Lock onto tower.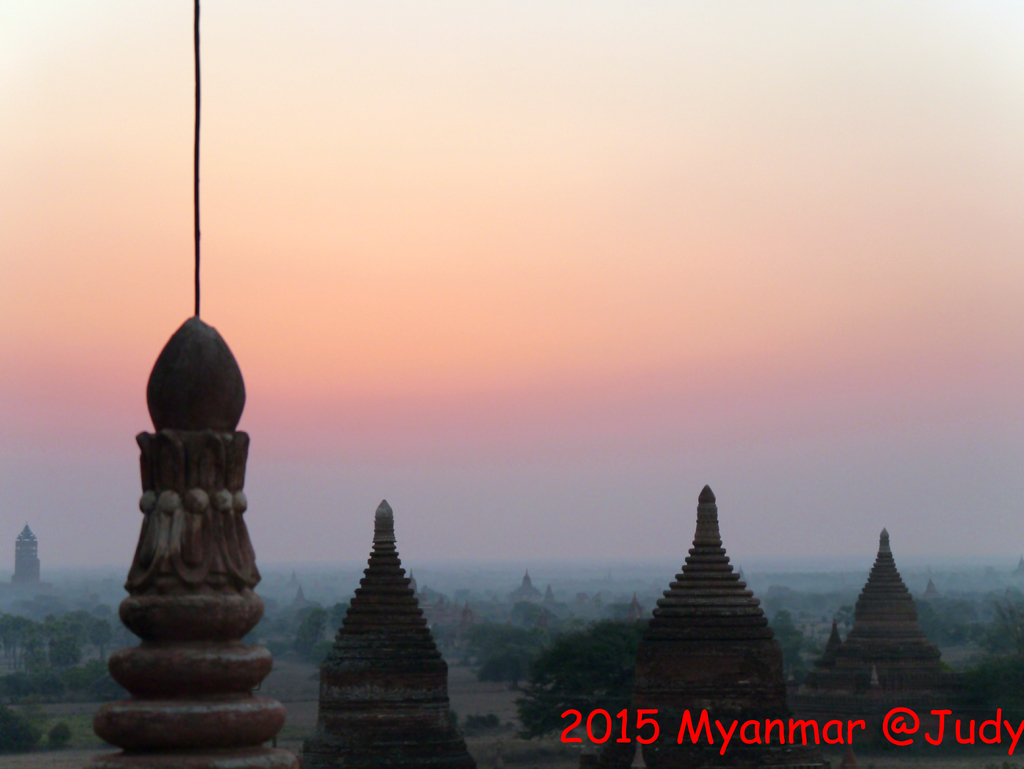
Locked: pyautogui.locateOnScreen(301, 503, 477, 768).
